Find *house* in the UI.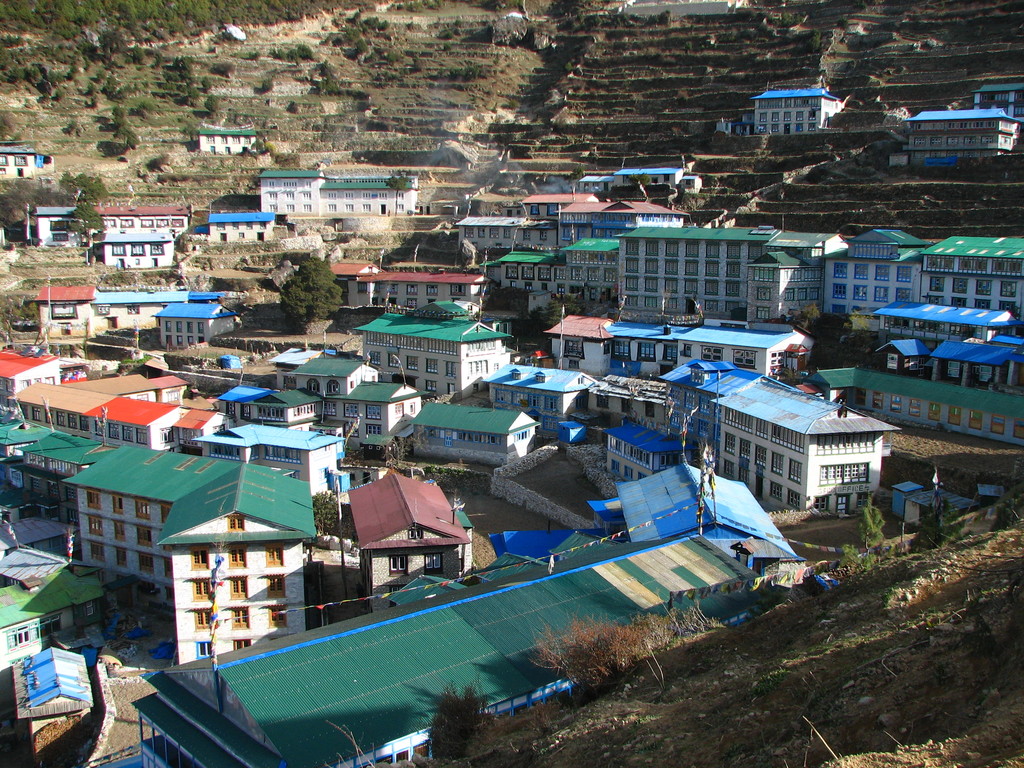
UI element at bbox(407, 398, 542, 472).
